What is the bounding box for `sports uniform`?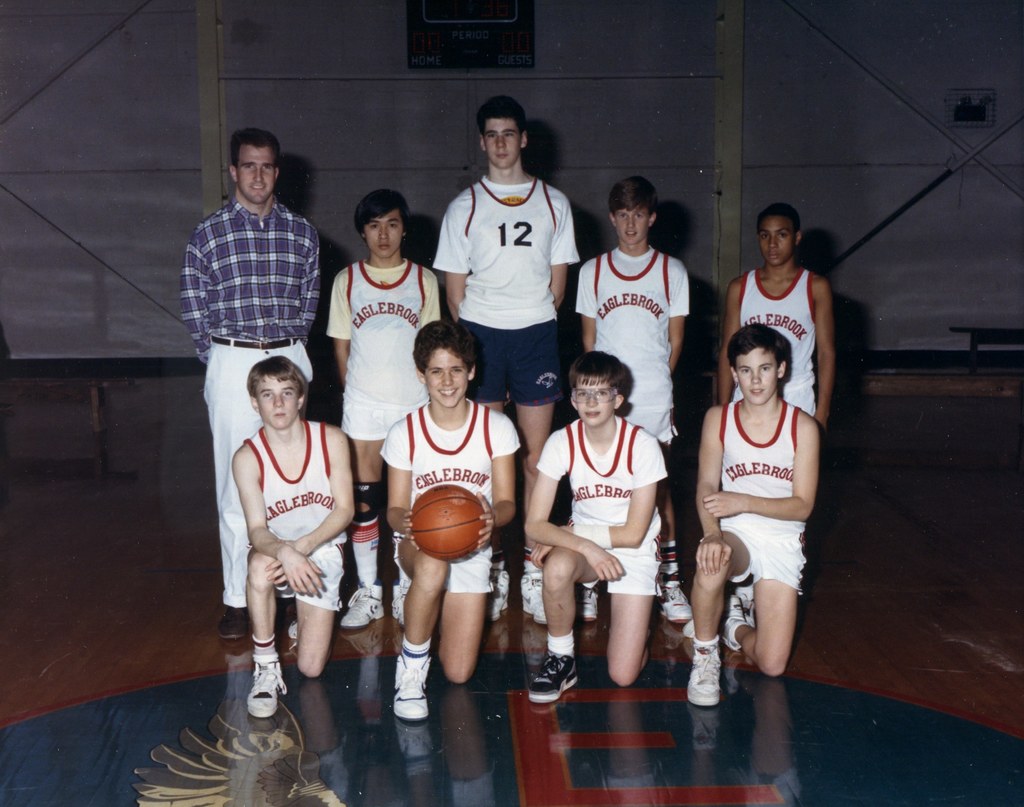
pyautogui.locateOnScreen(321, 248, 453, 443).
